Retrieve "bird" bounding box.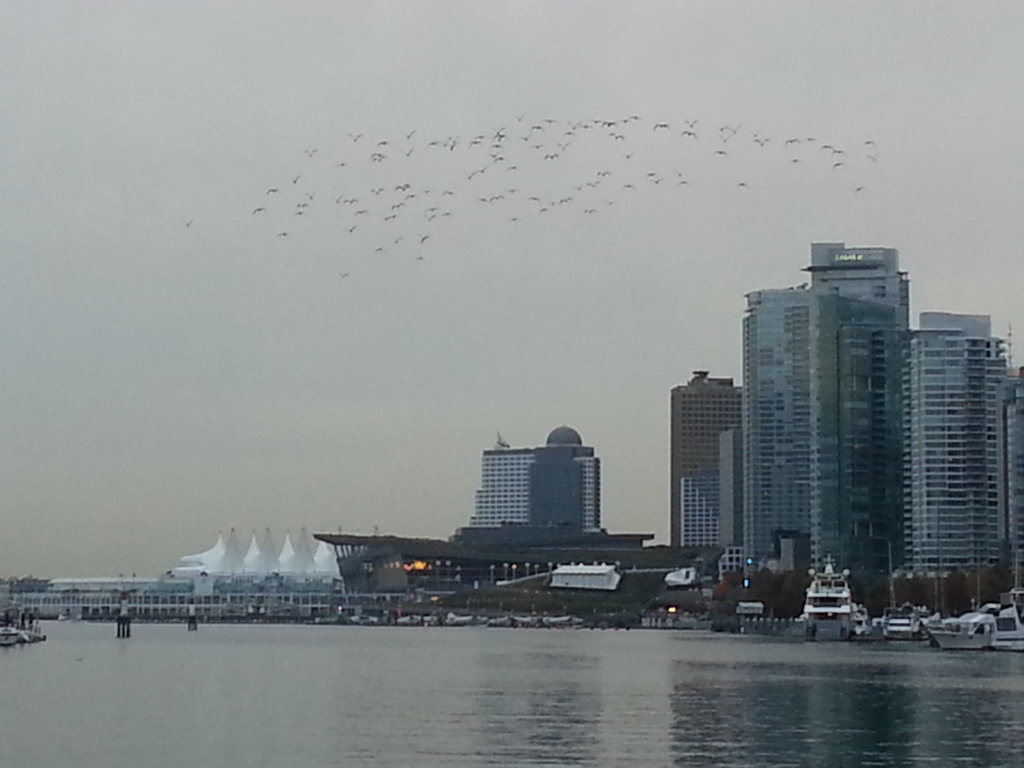
Bounding box: (303, 147, 314, 157).
